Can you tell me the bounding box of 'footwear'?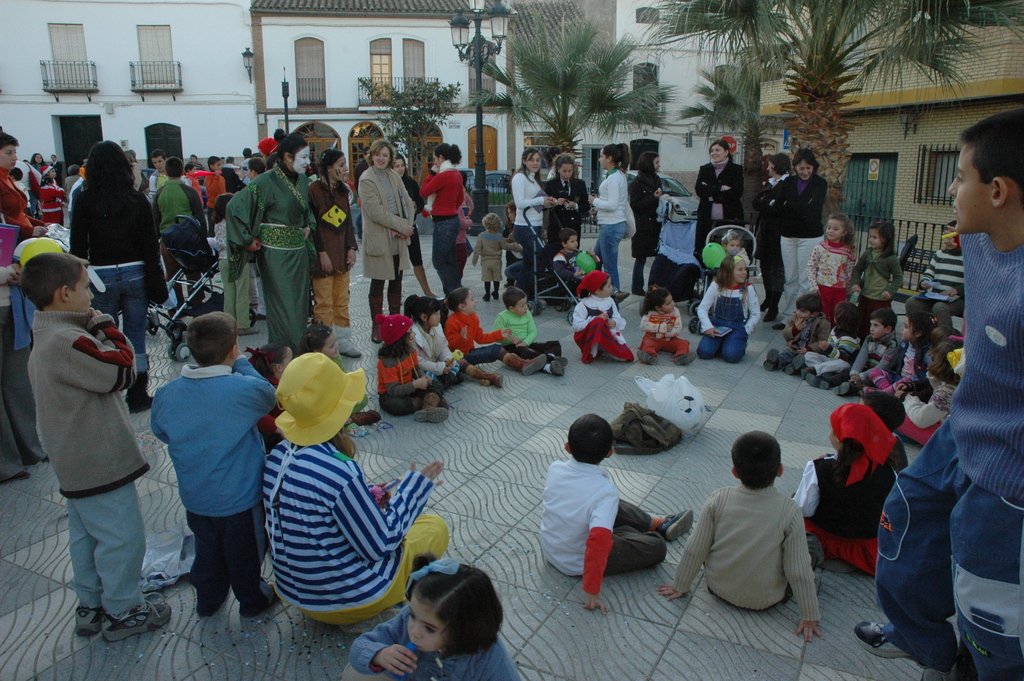
[855, 616, 940, 668].
